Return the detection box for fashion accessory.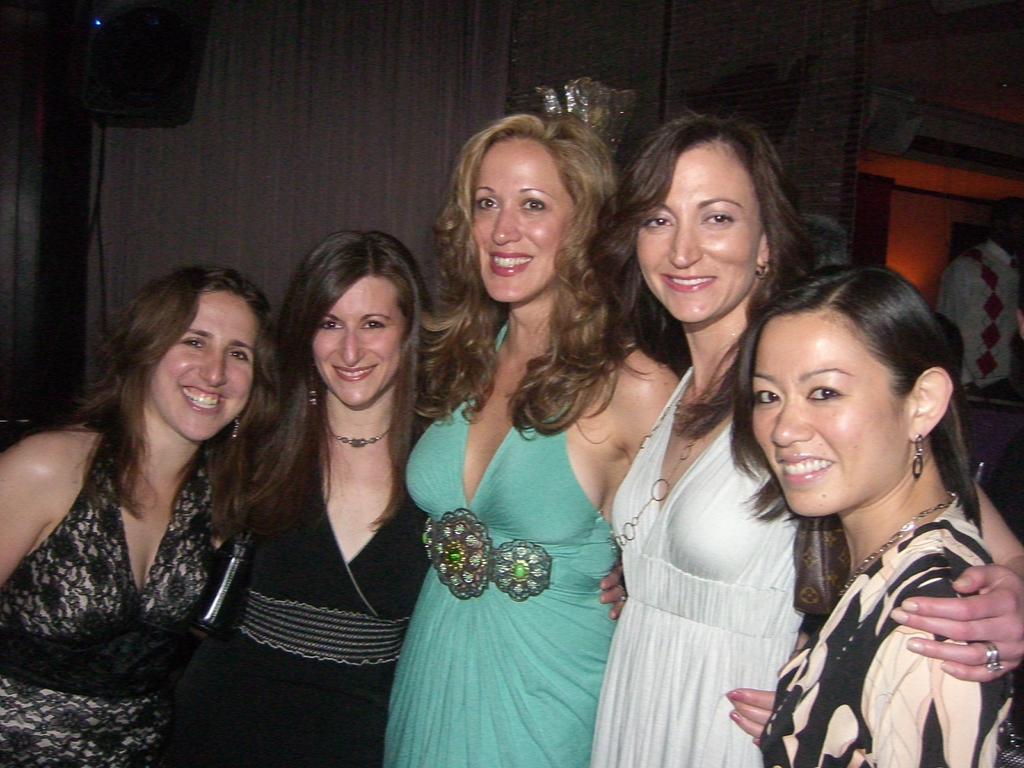
757/261/772/278.
